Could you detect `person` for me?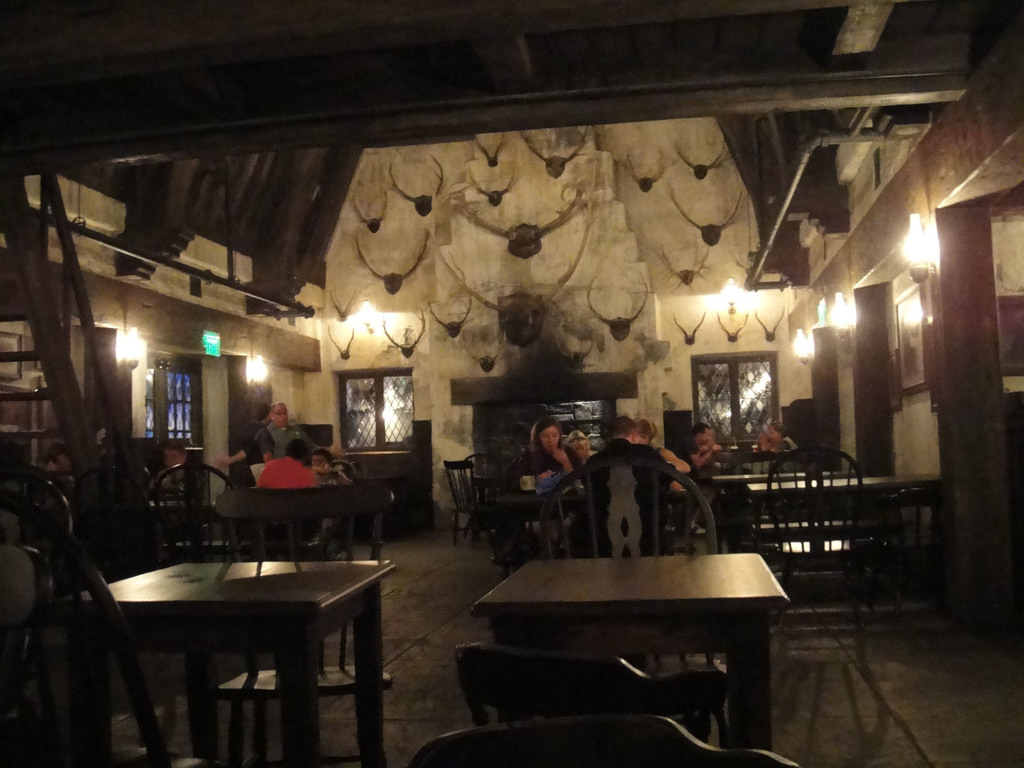
Detection result: rect(520, 414, 591, 527).
